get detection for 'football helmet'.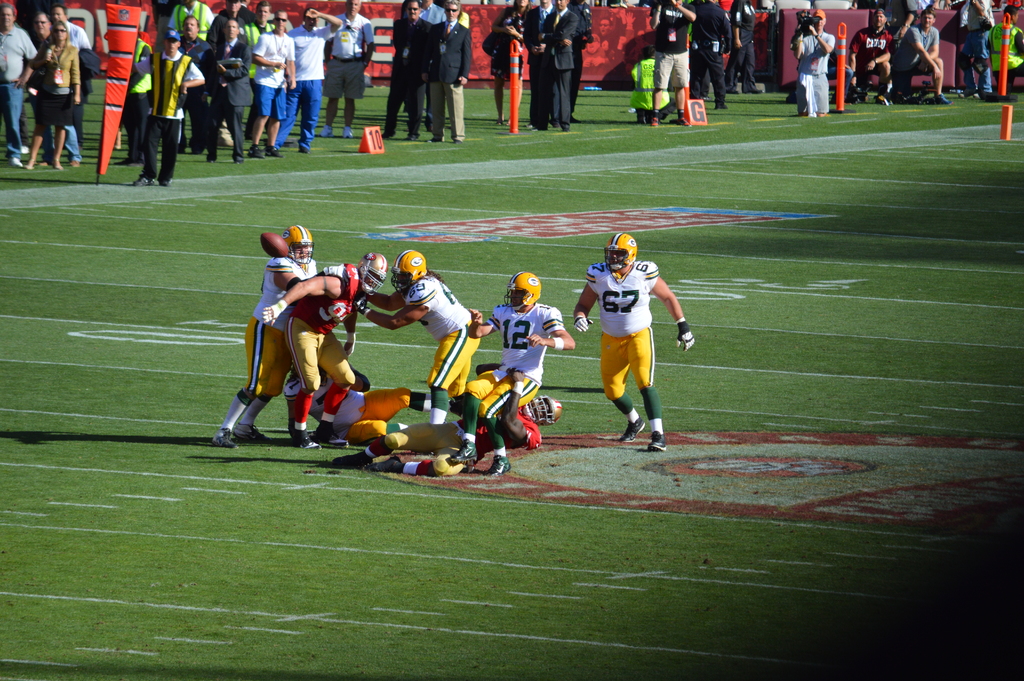
Detection: bbox(282, 227, 314, 270).
